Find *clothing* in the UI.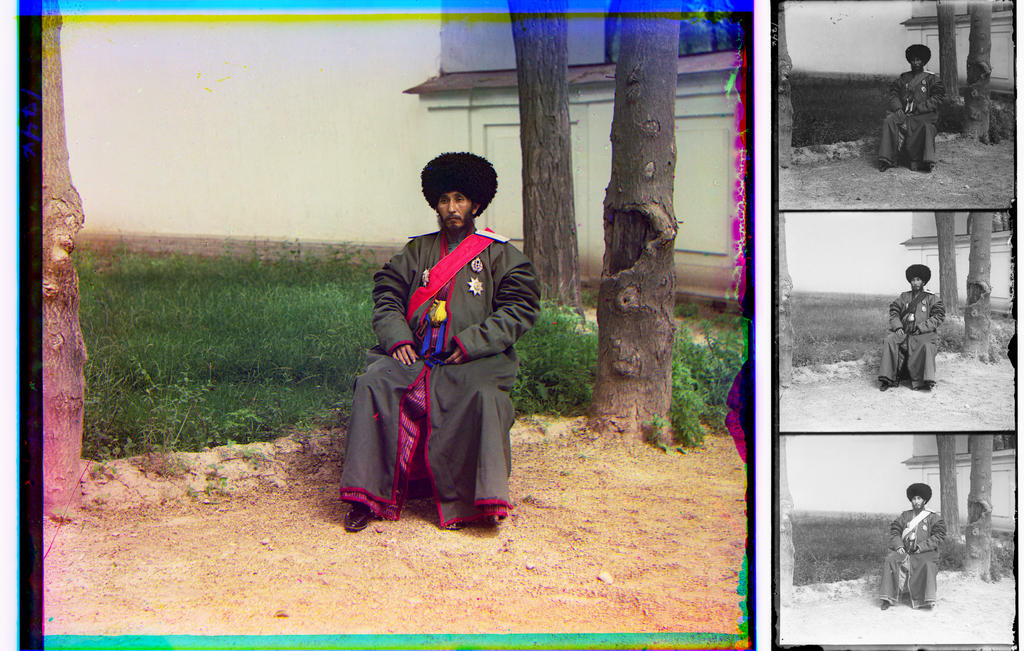
UI element at bbox(881, 65, 948, 173).
